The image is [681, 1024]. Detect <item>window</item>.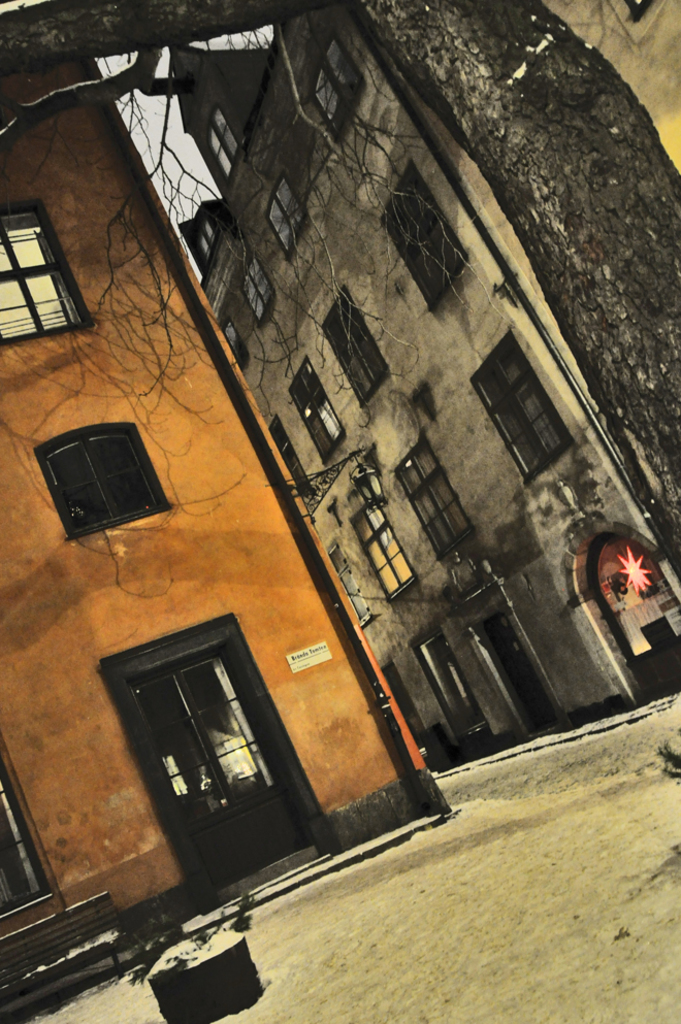
Detection: x1=344 y1=504 x2=420 y2=598.
